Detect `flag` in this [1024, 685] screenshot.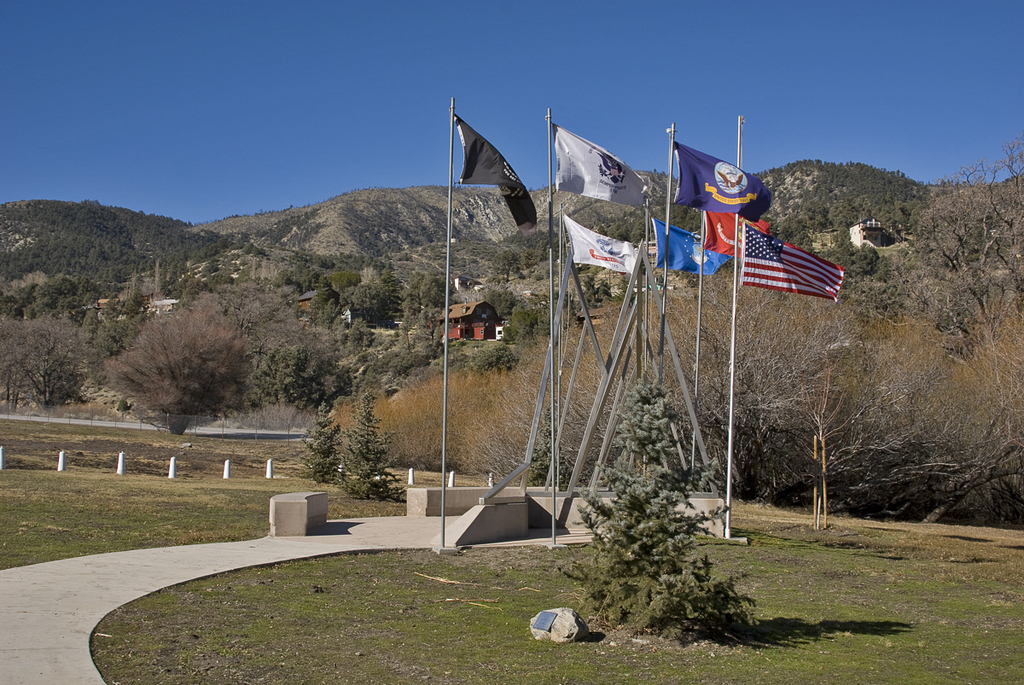
Detection: bbox=(561, 209, 635, 279).
